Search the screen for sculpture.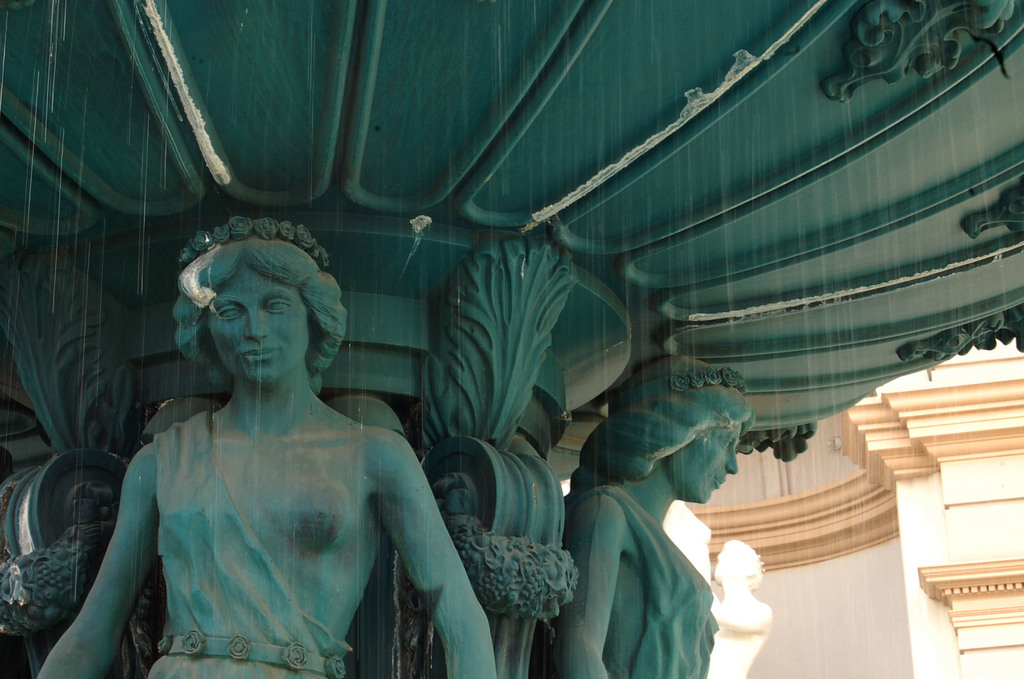
Found at <bbox>102, 161, 595, 670</bbox>.
